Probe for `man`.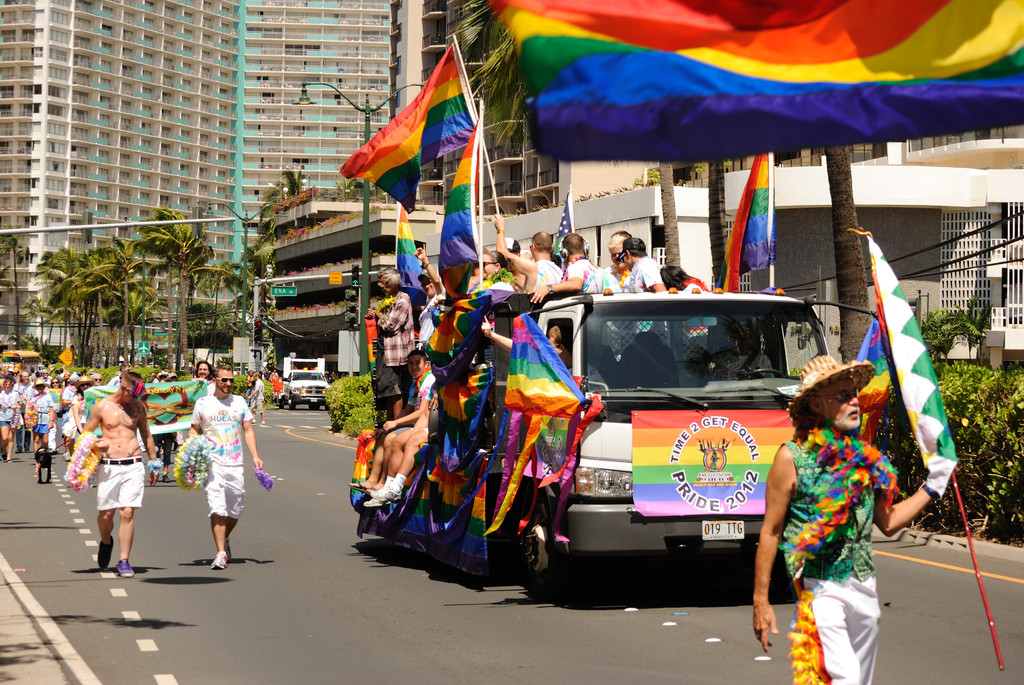
Probe result: (left=410, top=242, right=446, bottom=350).
